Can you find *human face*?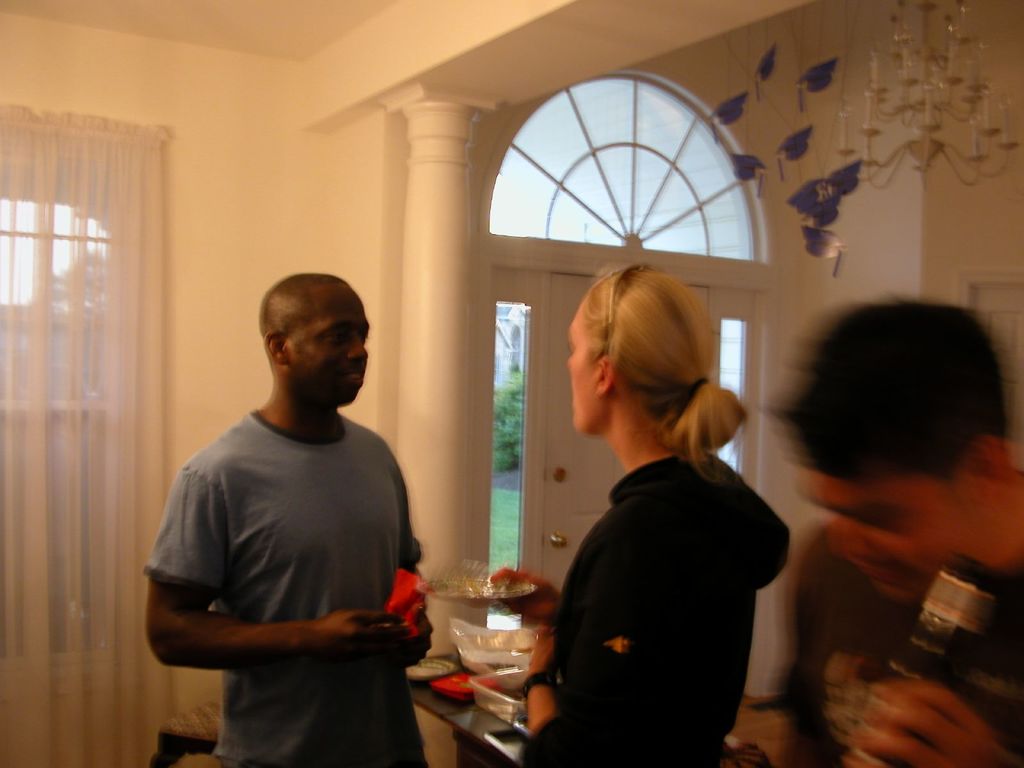
Yes, bounding box: [796,468,980,612].
